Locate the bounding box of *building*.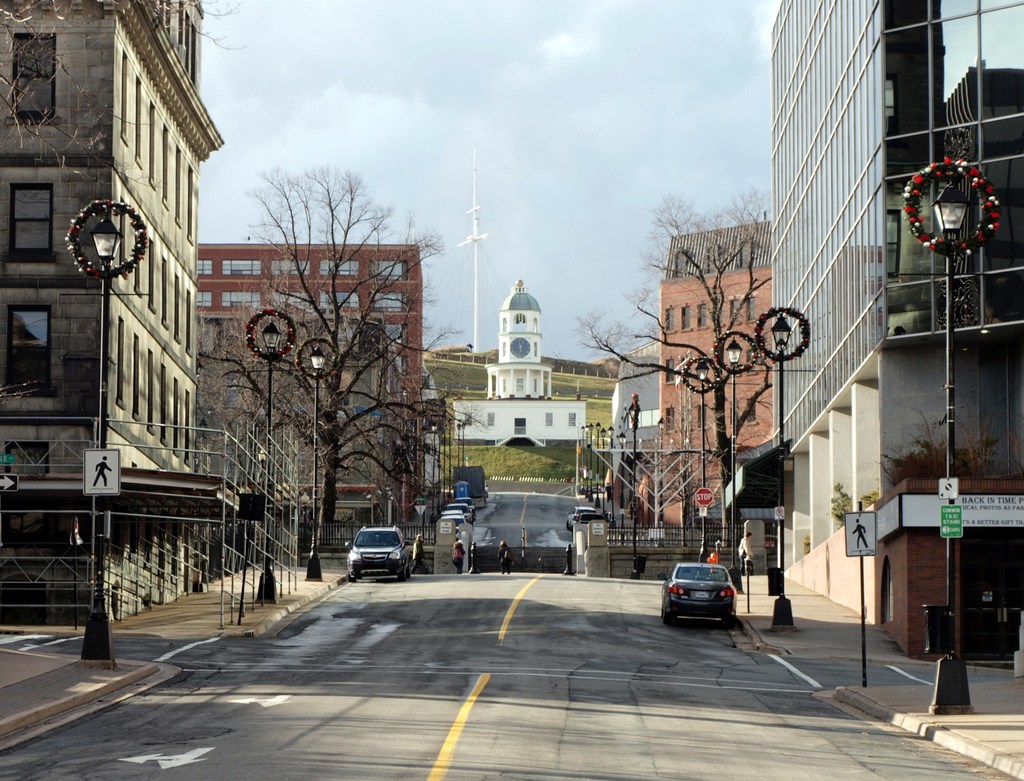
Bounding box: crop(450, 276, 590, 454).
